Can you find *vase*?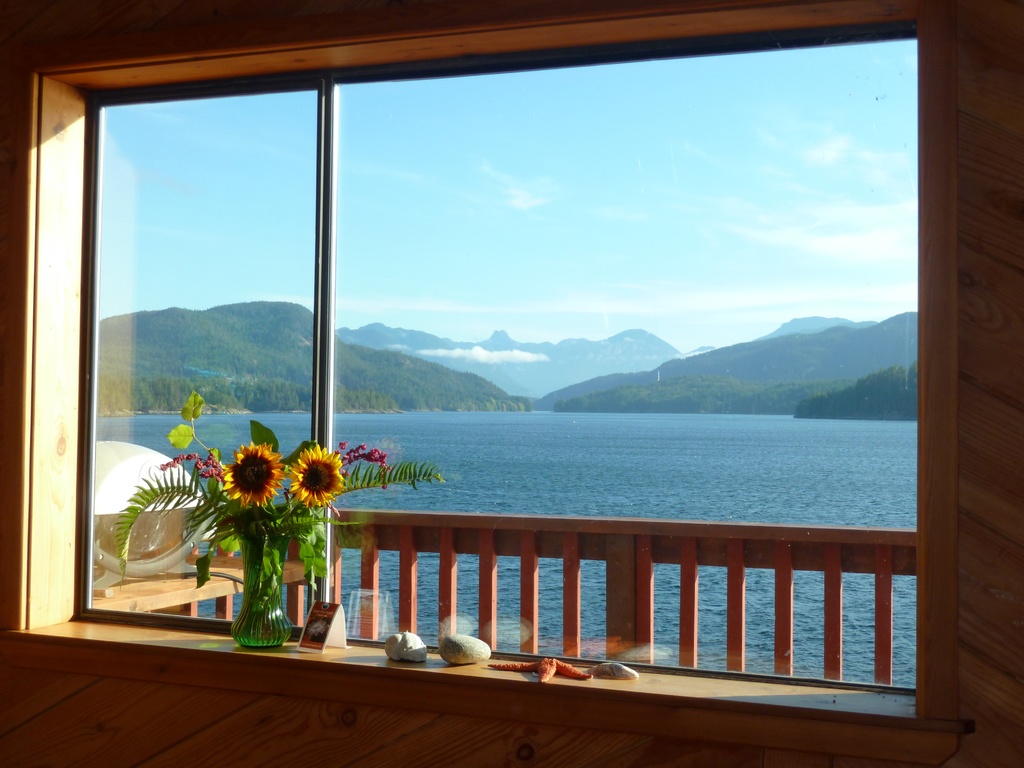
Yes, bounding box: <bbox>232, 532, 297, 650</bbox>.
